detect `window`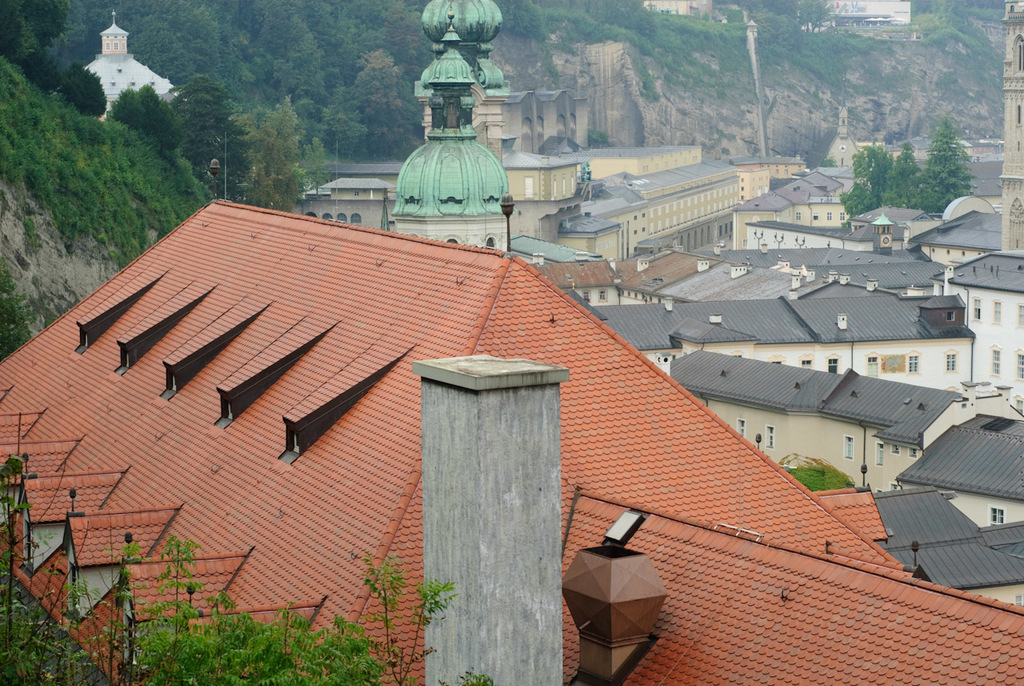
765 423 774 449
